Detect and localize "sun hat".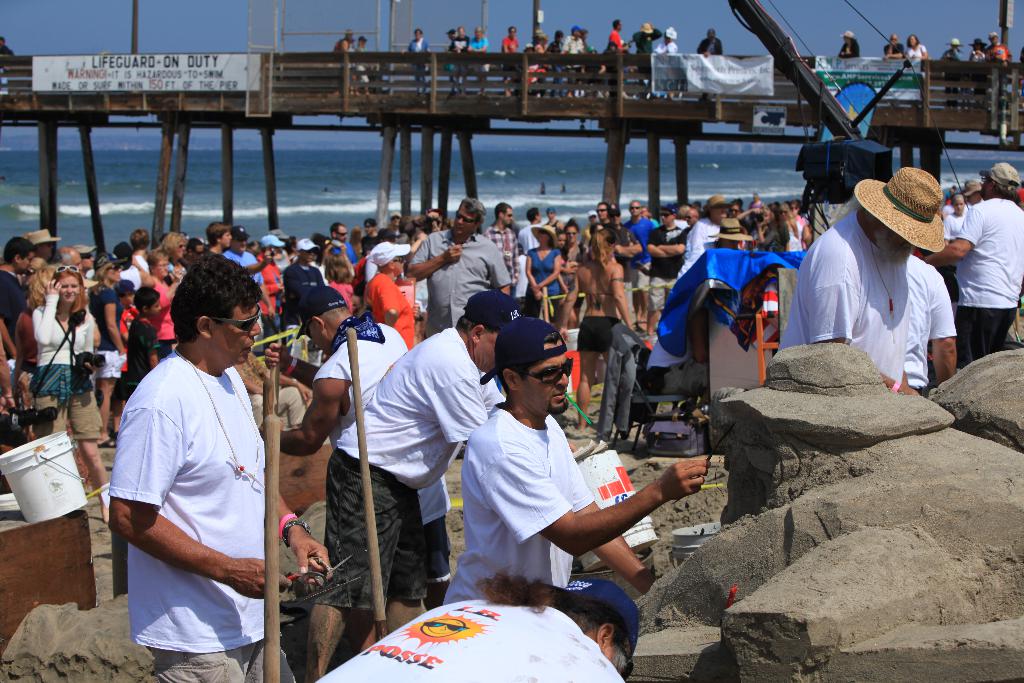
Localized at {"left": 461, "top": 288, "right": 536, "bottom": 336}.
